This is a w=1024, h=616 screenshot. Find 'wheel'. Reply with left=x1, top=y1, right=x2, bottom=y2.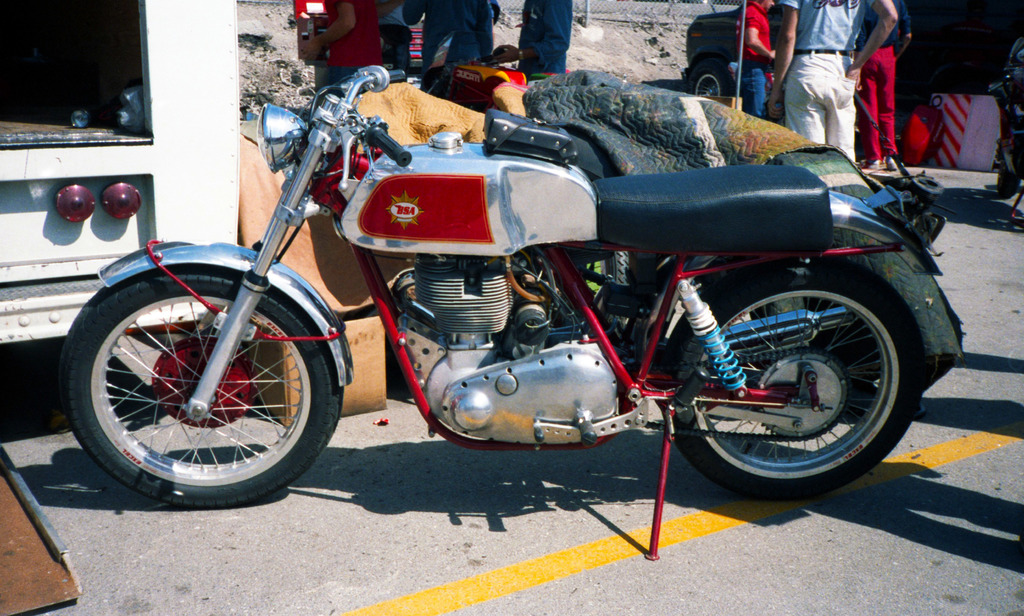
left=687, top=57, right=736, bottom=97.
